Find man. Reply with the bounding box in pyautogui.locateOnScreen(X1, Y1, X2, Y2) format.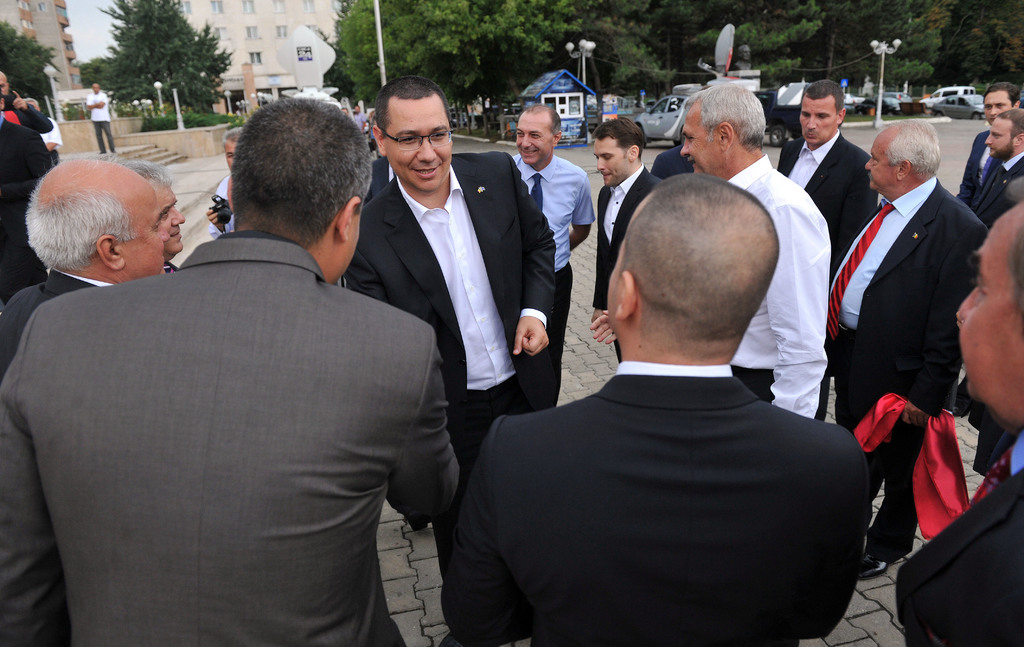
pyautogui.locateOnScreen(0, 159, 167, 378).
